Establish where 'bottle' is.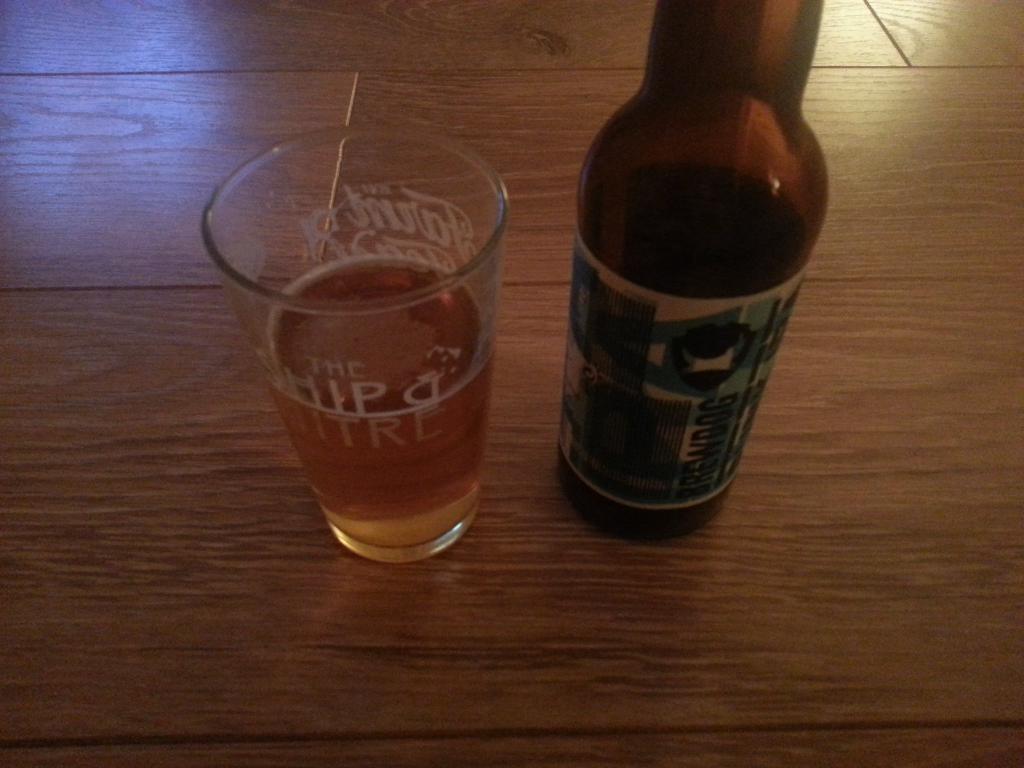
Established at 552, 0, 828, 544.
